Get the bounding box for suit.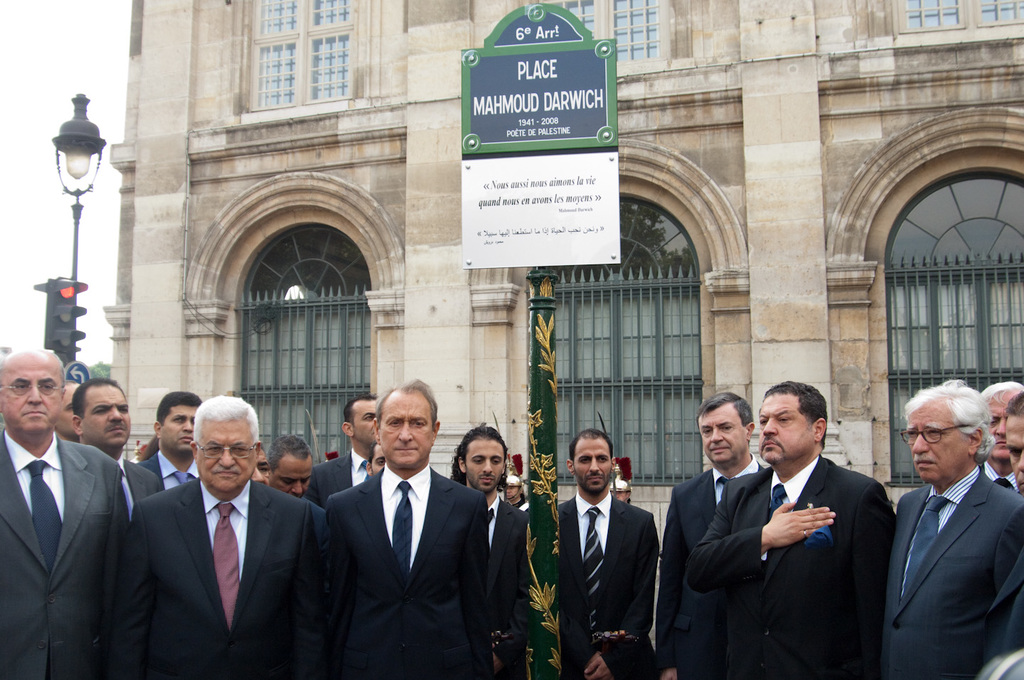
(x1=316, y1=390, x2=500, y2=674).
